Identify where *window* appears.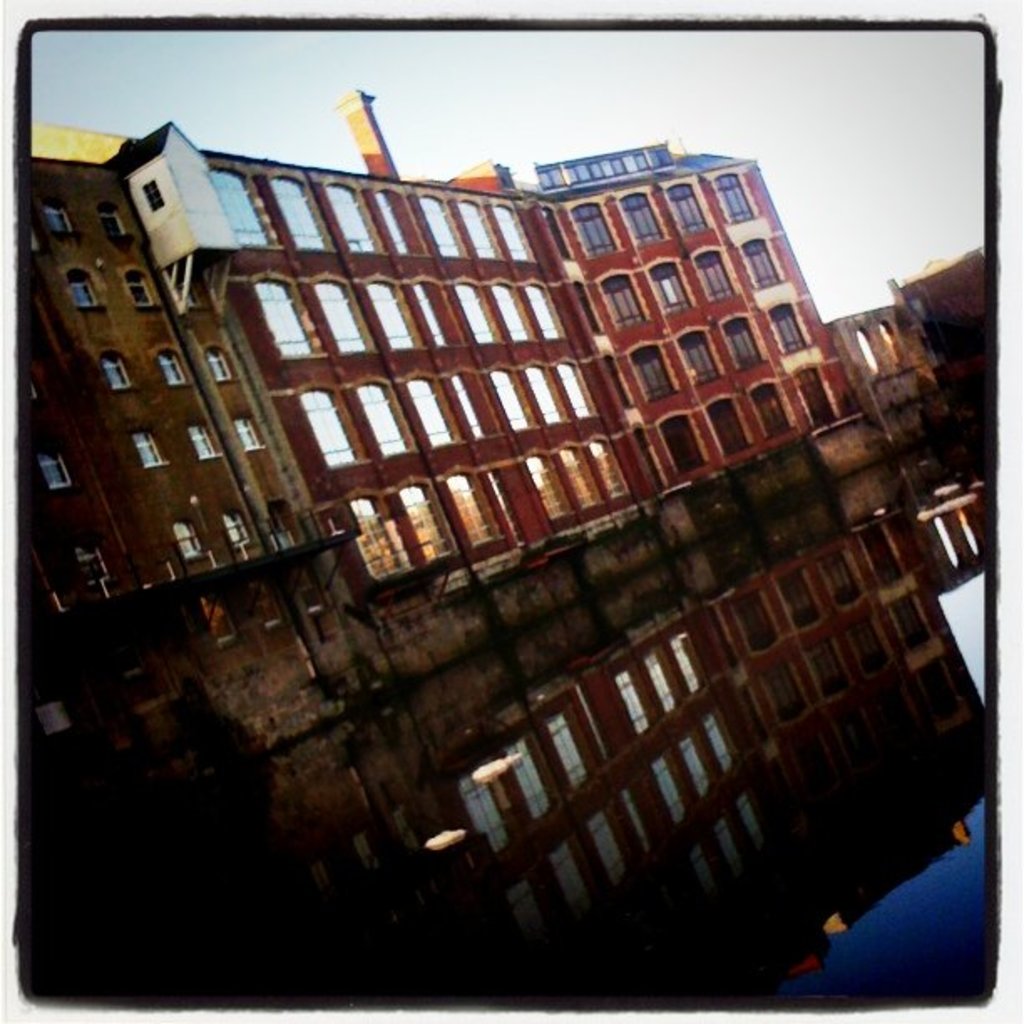
Appears at [376, 186, 422, 254].
